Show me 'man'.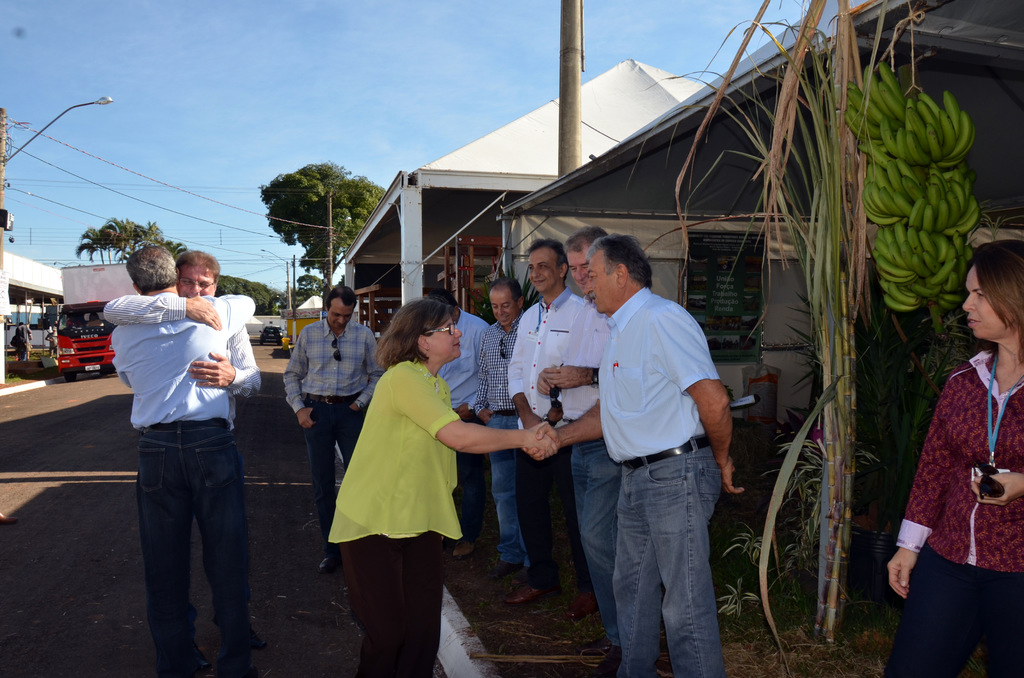
'man' is here: l=524, t=230, r=745, b=677.
